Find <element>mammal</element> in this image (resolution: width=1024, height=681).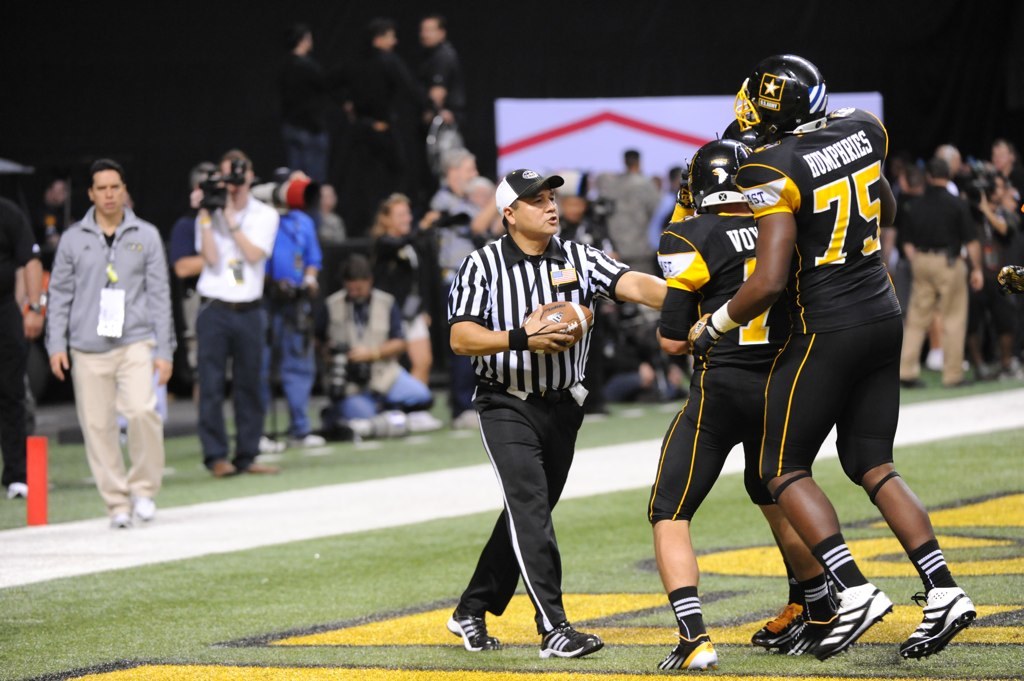
(x1=439, y1=166, x2=674, y2=654).
